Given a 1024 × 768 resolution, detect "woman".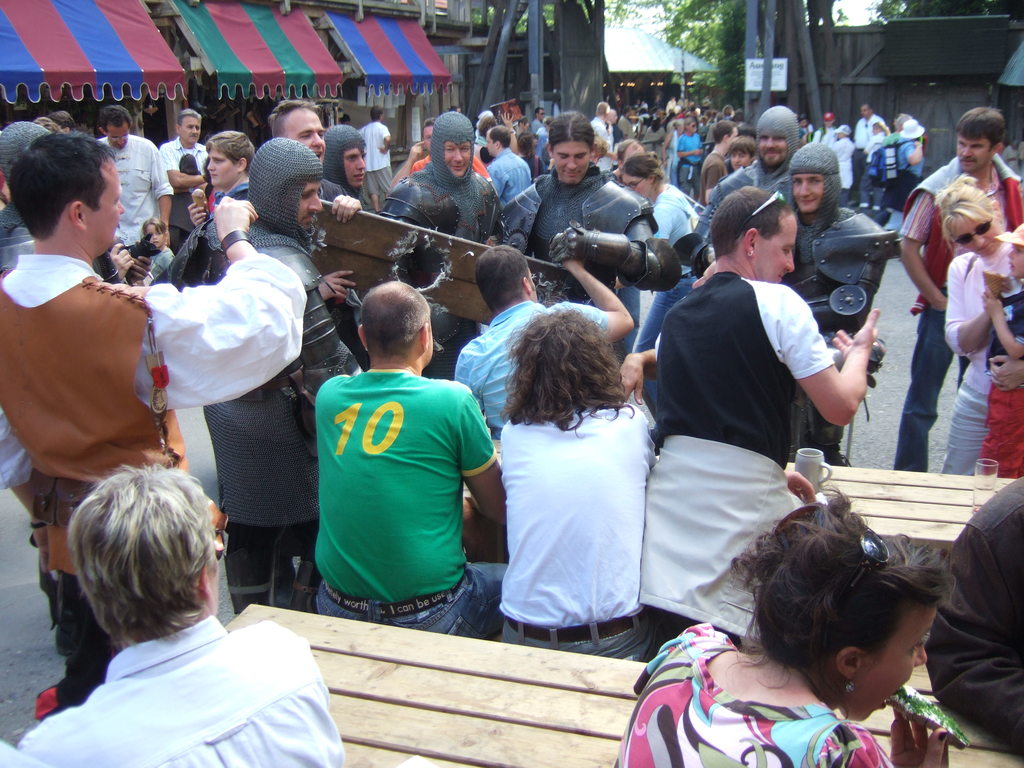
l=483, t=298, r=677, b=669.
